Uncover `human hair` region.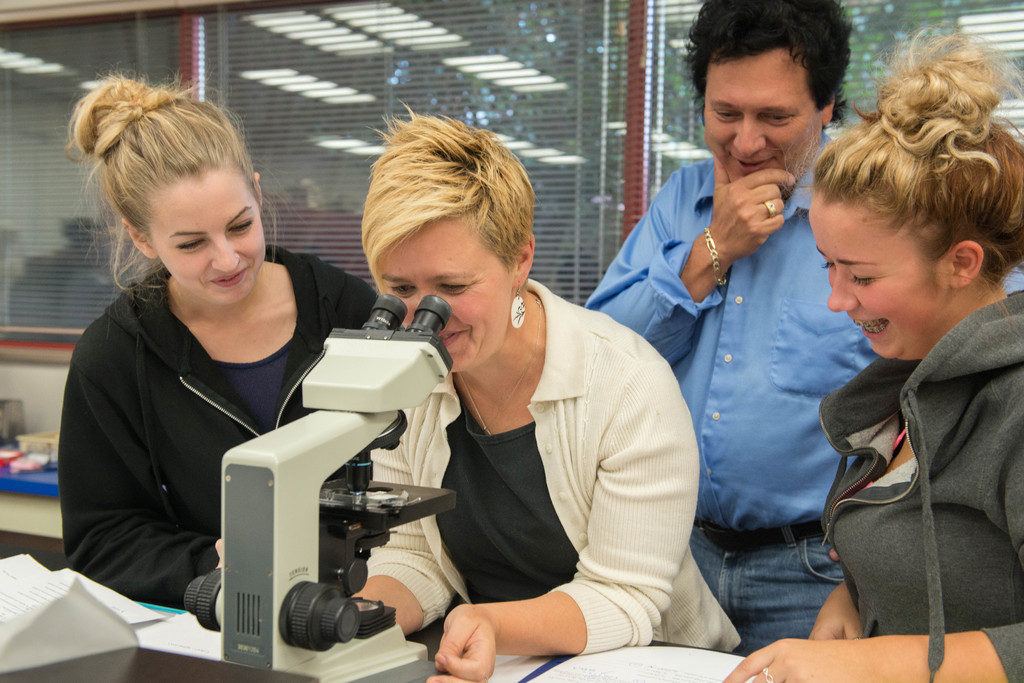
Uncovered: [676,0,852,125].
